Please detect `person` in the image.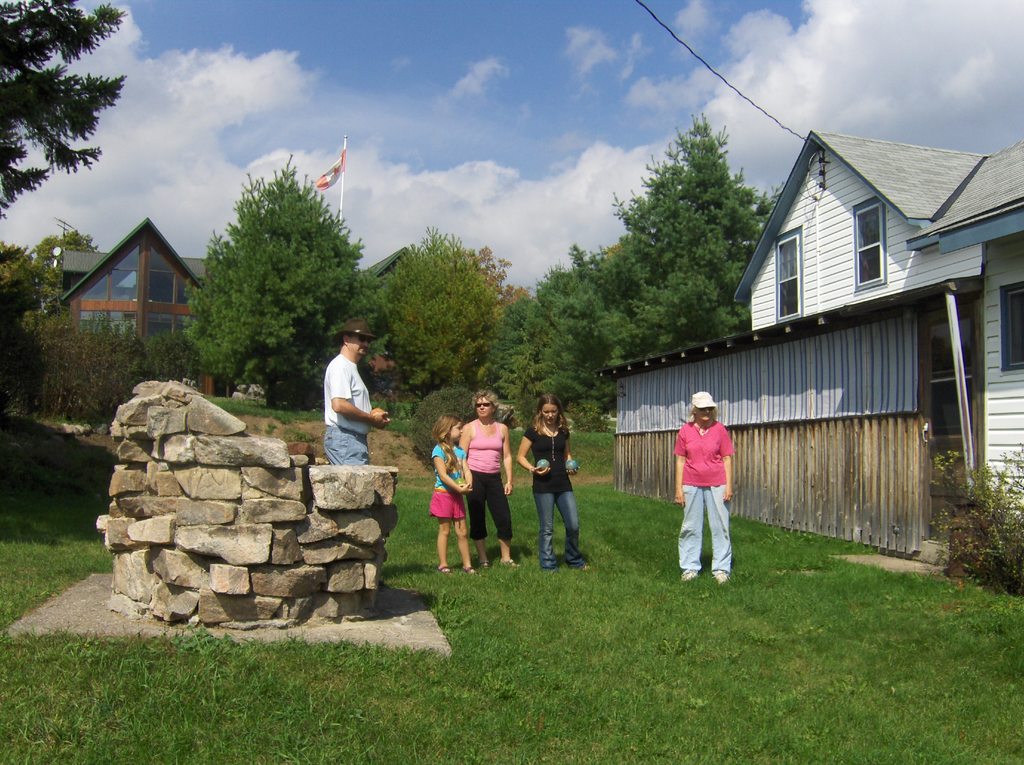
(319,323,384,497).
